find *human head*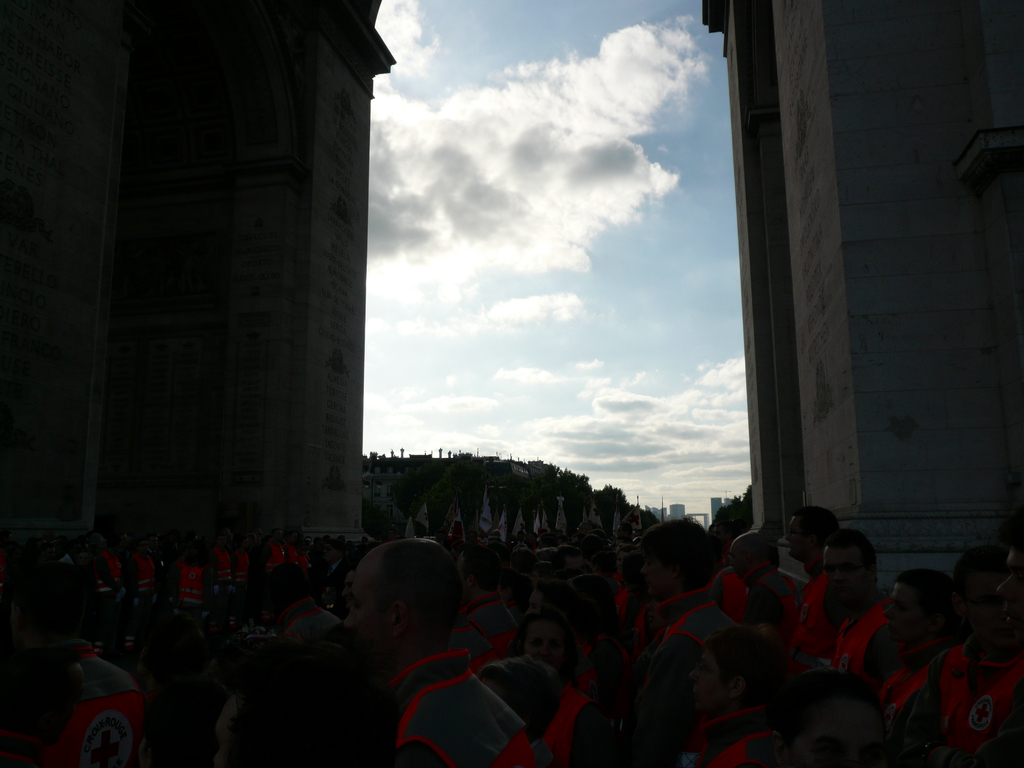
<box>881,567,958,637</box>
